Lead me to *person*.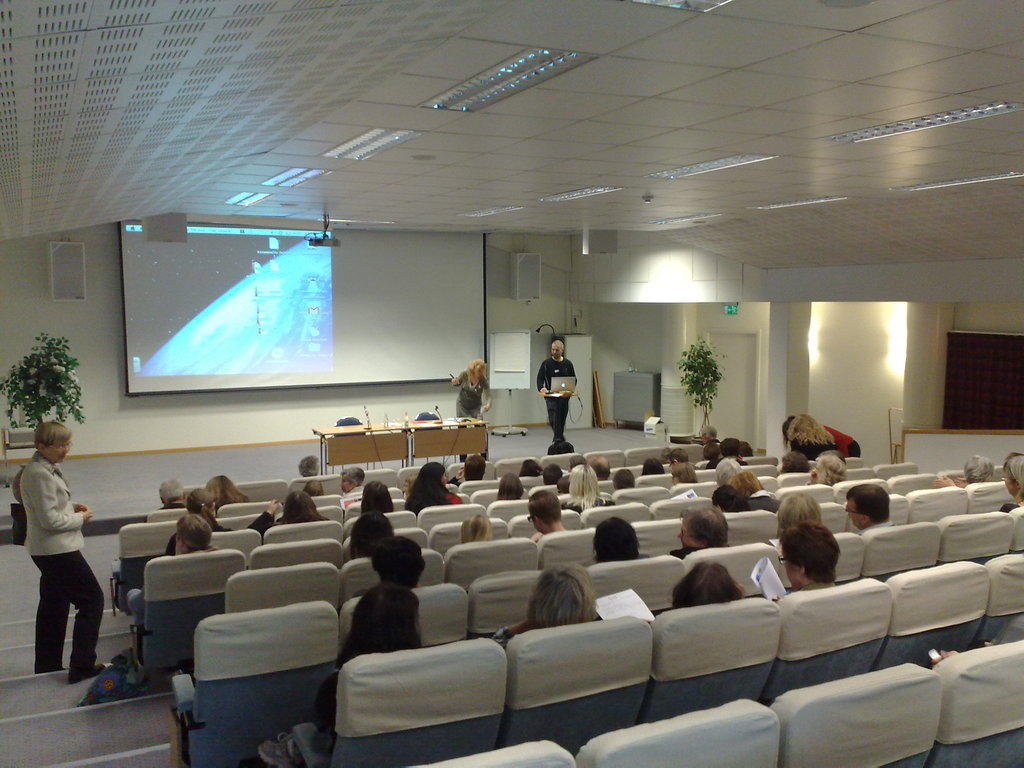
Lead to [x1=1000, y1=451, x2=1023, y2=512].
